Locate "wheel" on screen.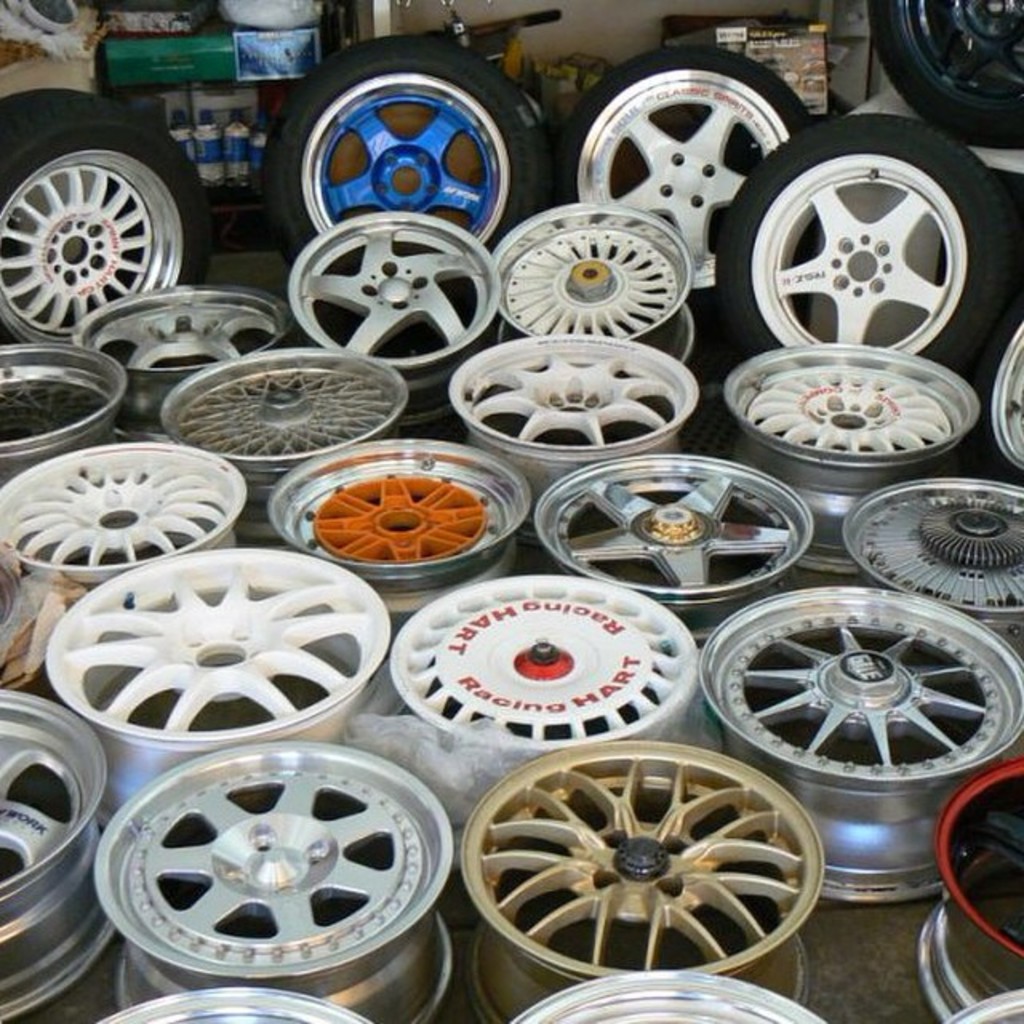
On screen at l=258, t=32, r=566, b=298.
